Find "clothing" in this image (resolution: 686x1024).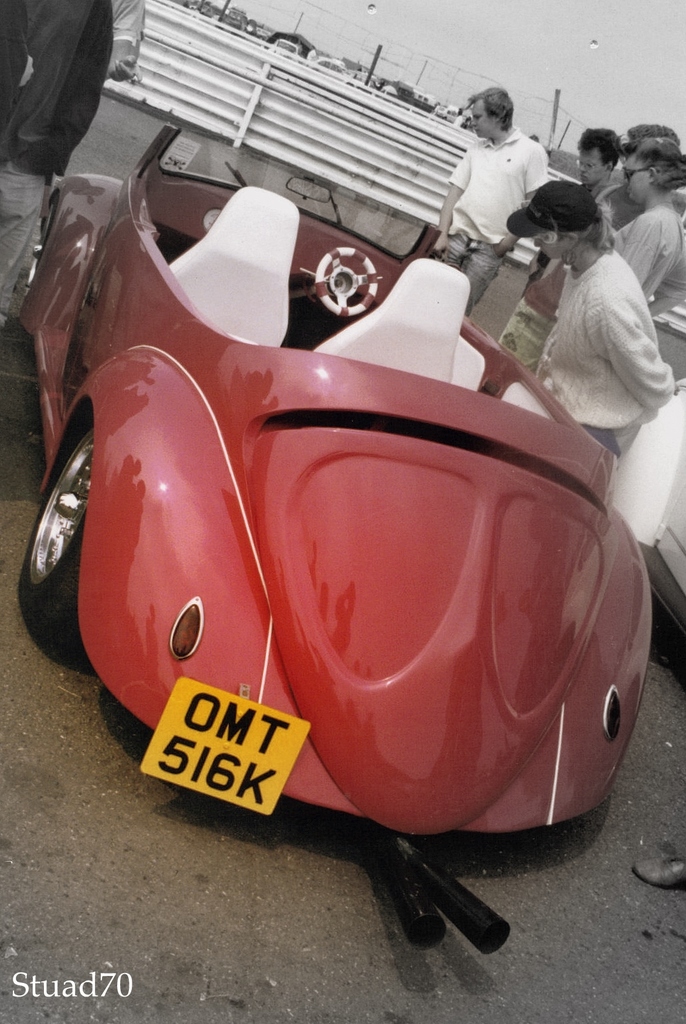
449:125:547:319.
